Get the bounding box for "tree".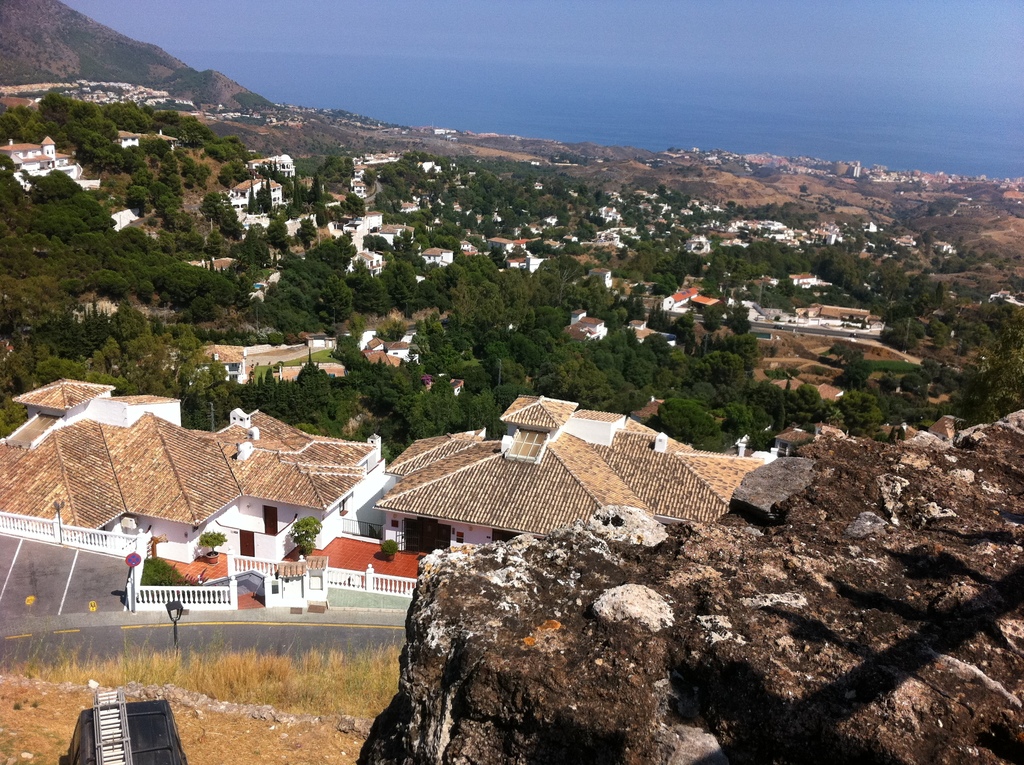
left=246, top=181, right=259, bottom=214.
